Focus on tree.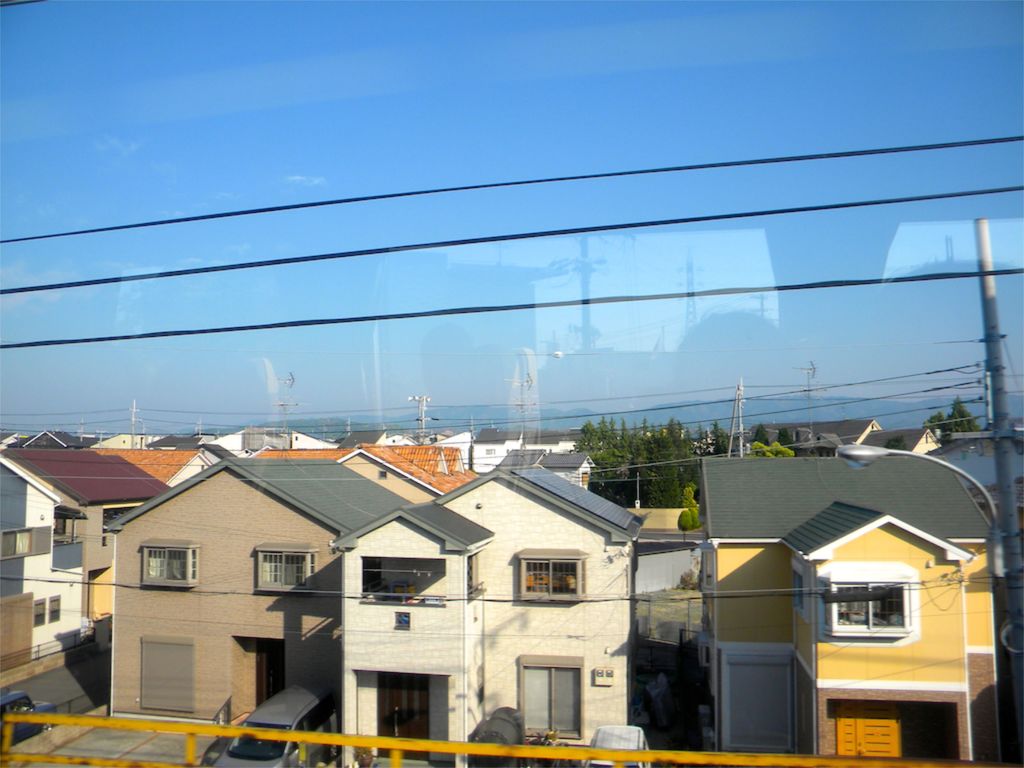
Focused at [x1=708, y1=422, x2=736, y2=461].
